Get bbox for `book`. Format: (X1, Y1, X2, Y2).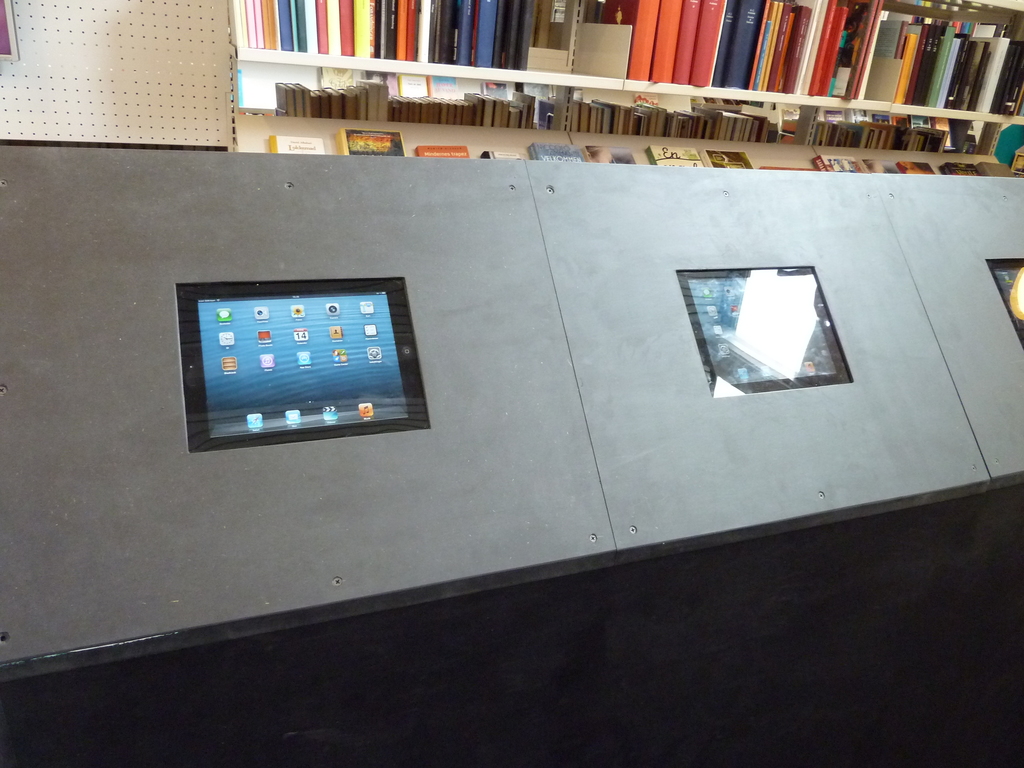
(397, 70, 432, 100).
